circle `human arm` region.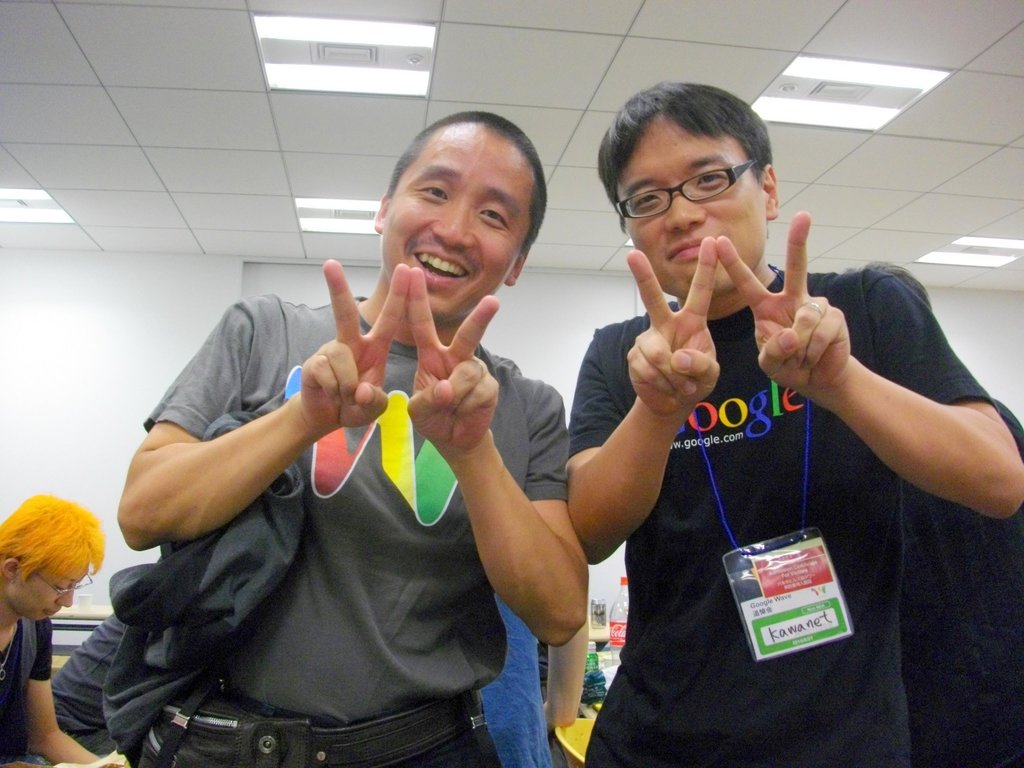
Region: {"x1": 543, "y1": 615, "x2": 588, "y2": 730}.
